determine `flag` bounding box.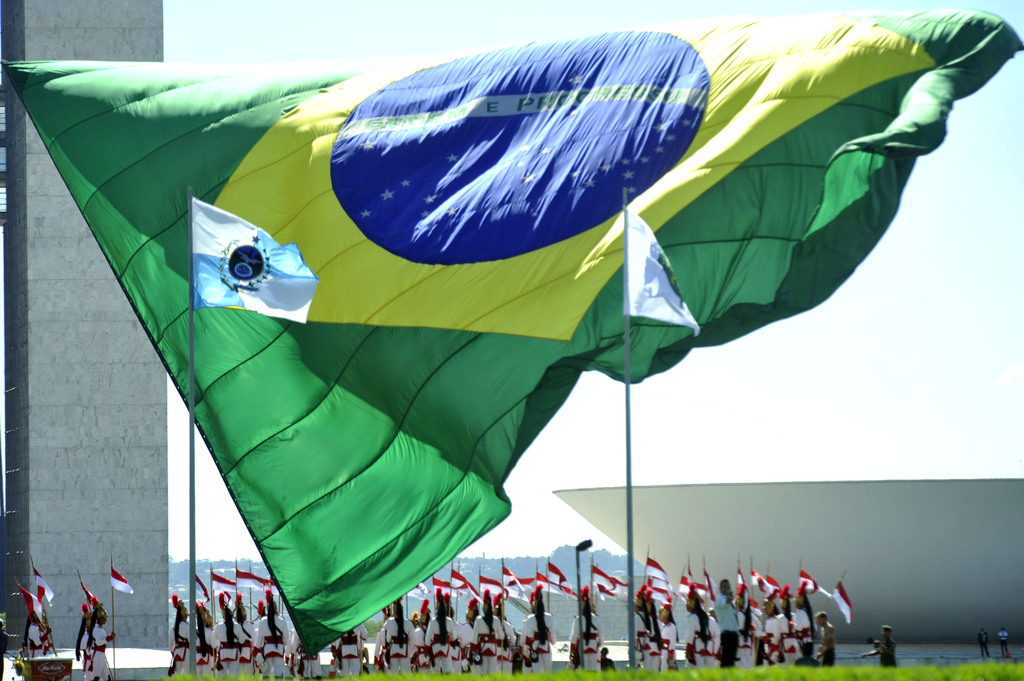
Determined: x1=107, y1=569, x2=138, y2=595.
